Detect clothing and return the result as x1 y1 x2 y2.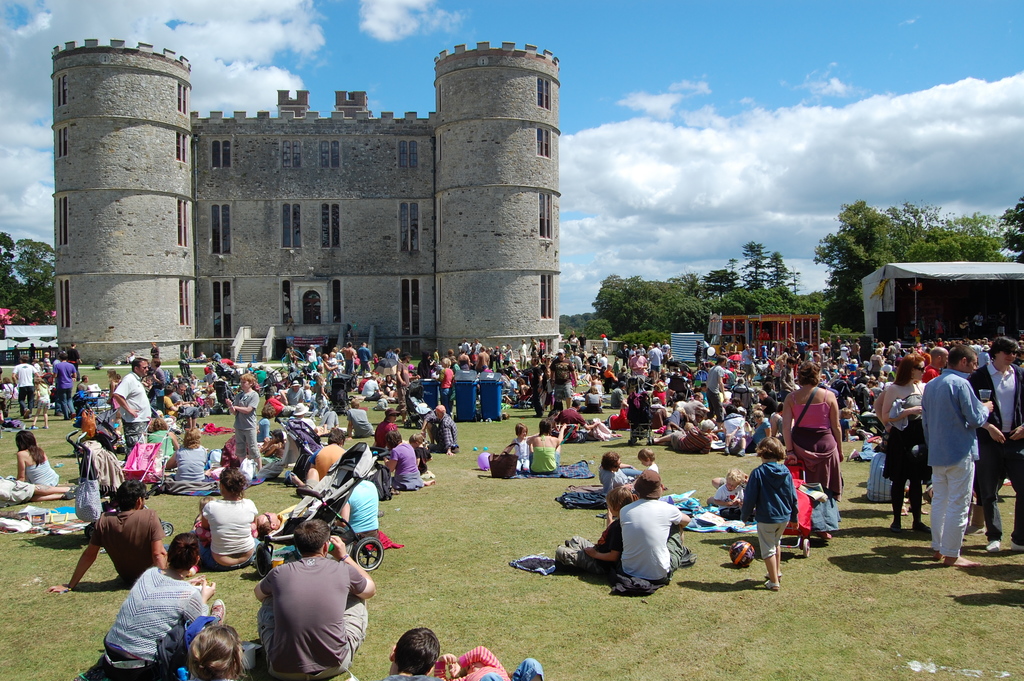
196 556 250 571.
